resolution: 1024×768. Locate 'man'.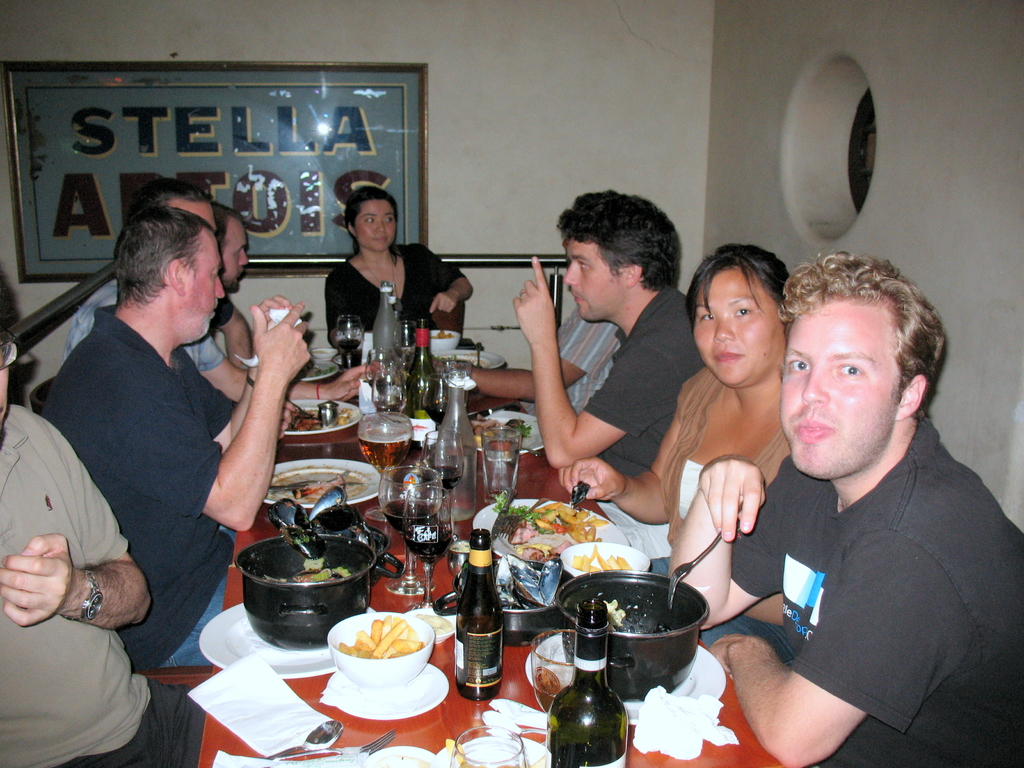
box=[33, 203, 317, 671].
